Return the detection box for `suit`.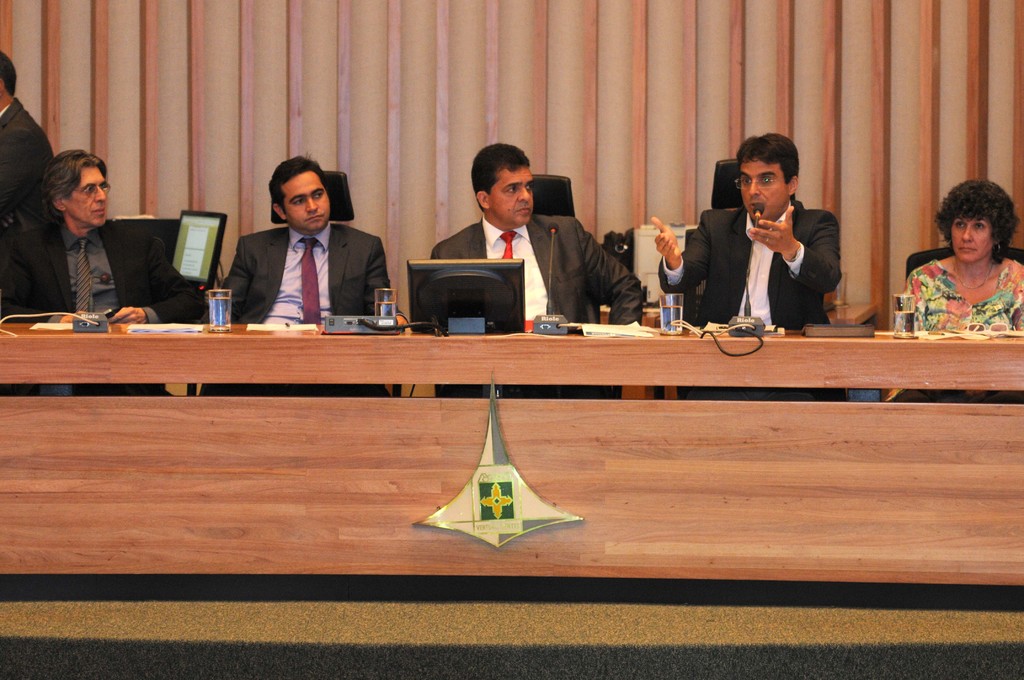
6/219/217/396.
